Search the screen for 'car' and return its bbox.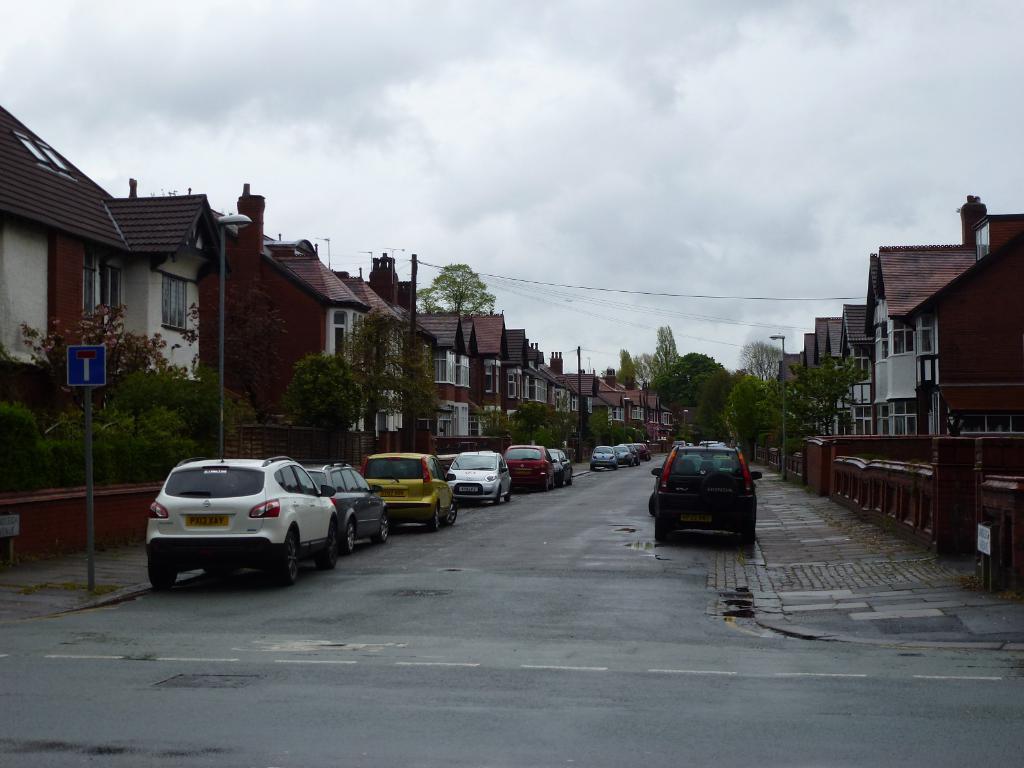
Found: select_region(440, 447, 515, 503).
